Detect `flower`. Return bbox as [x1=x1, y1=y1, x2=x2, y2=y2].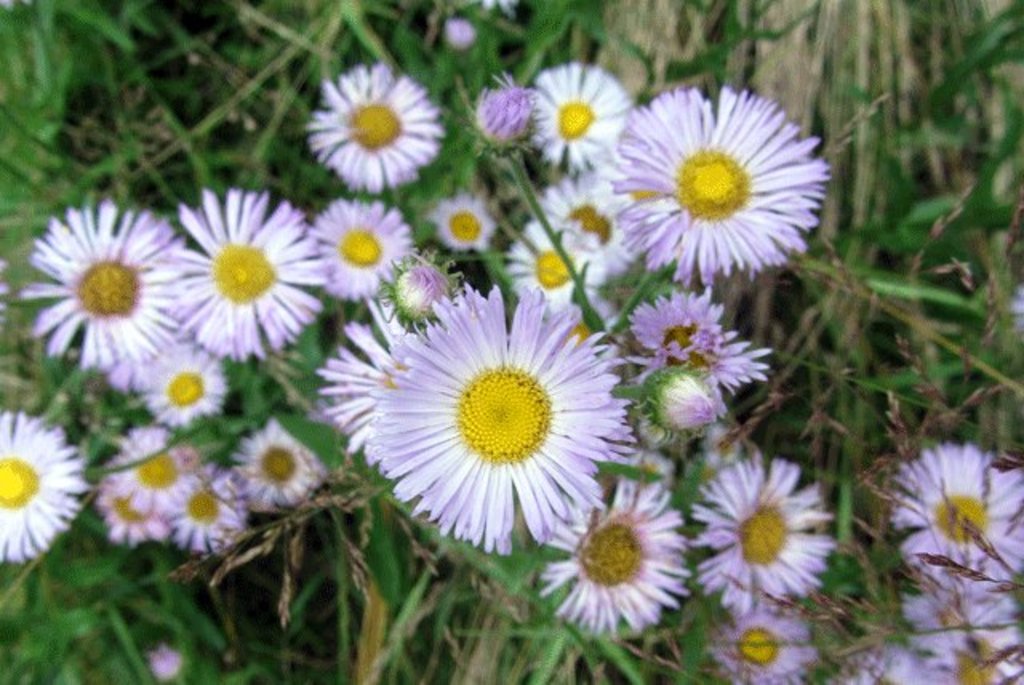
[x1=432, y1=190, x2=501, y2=258].
